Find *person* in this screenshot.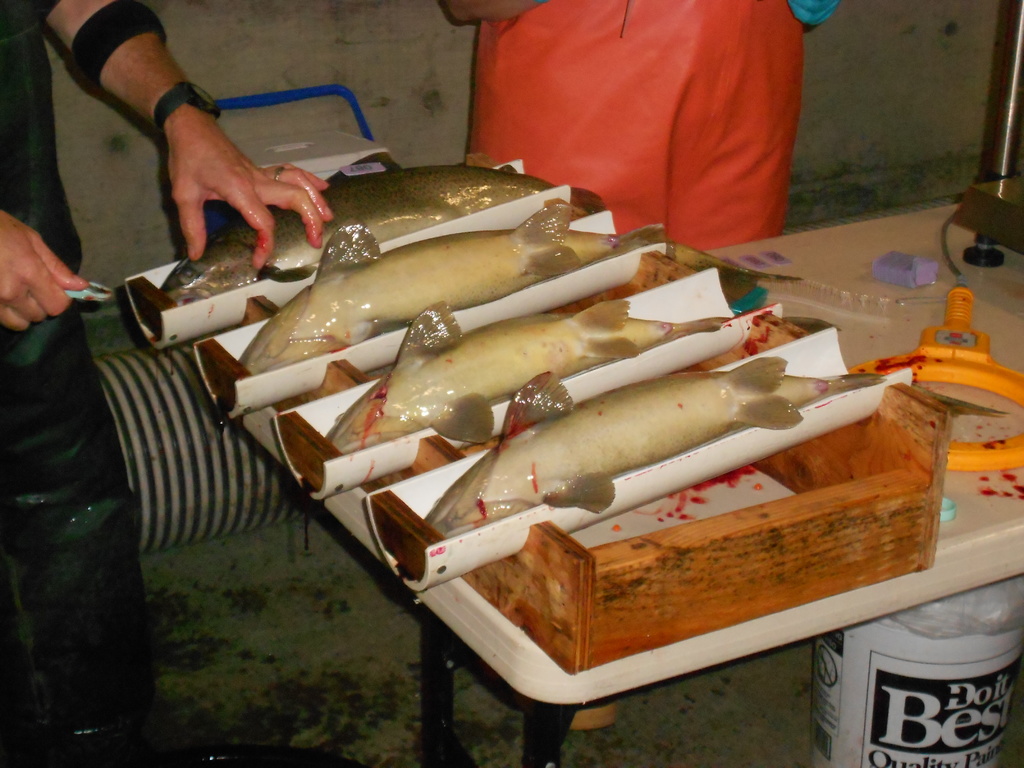
The bounding box for *person* is 0,1,332,765.
